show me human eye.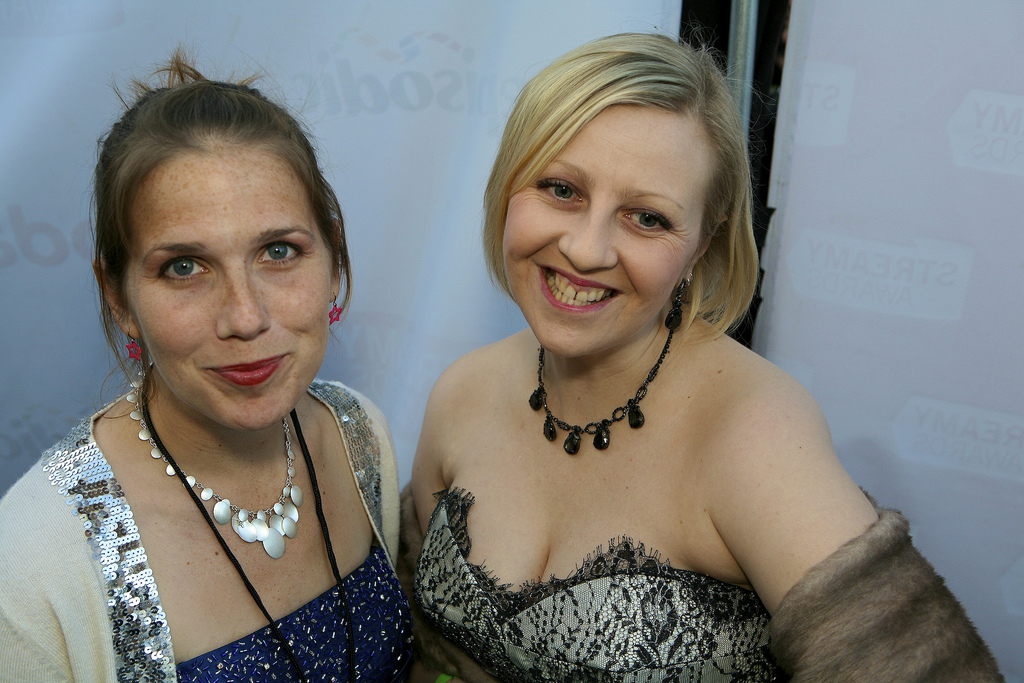
human eye is here: 254/239/314/275.
